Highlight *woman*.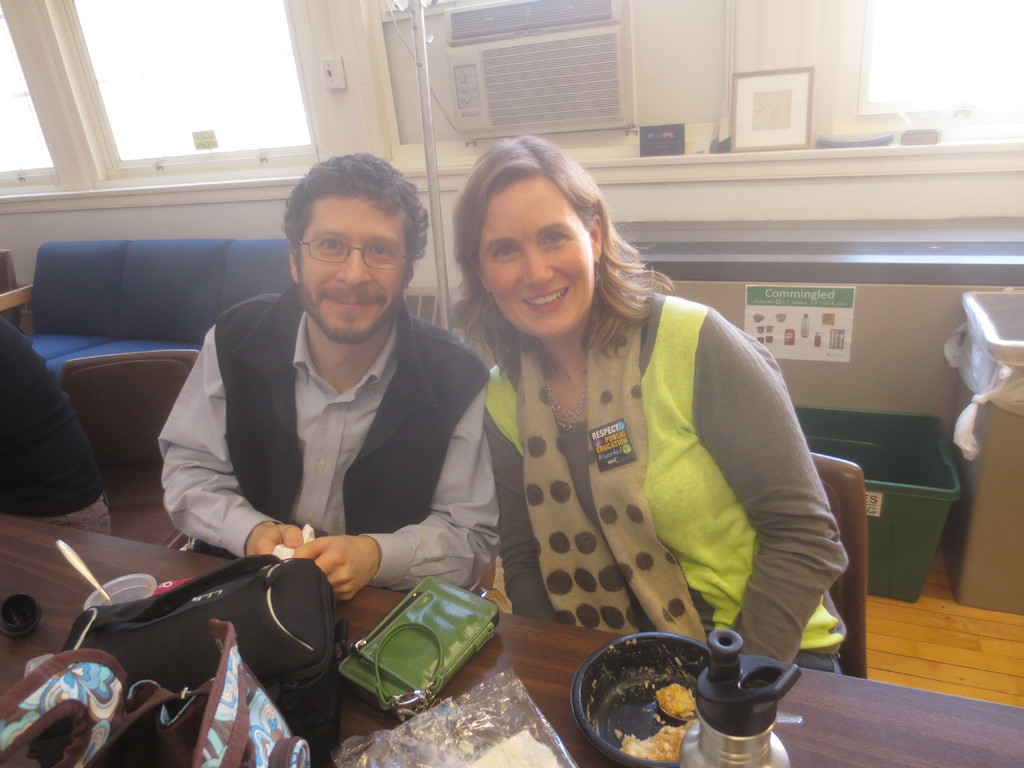
Highlighted region: [412,124,824,716].
